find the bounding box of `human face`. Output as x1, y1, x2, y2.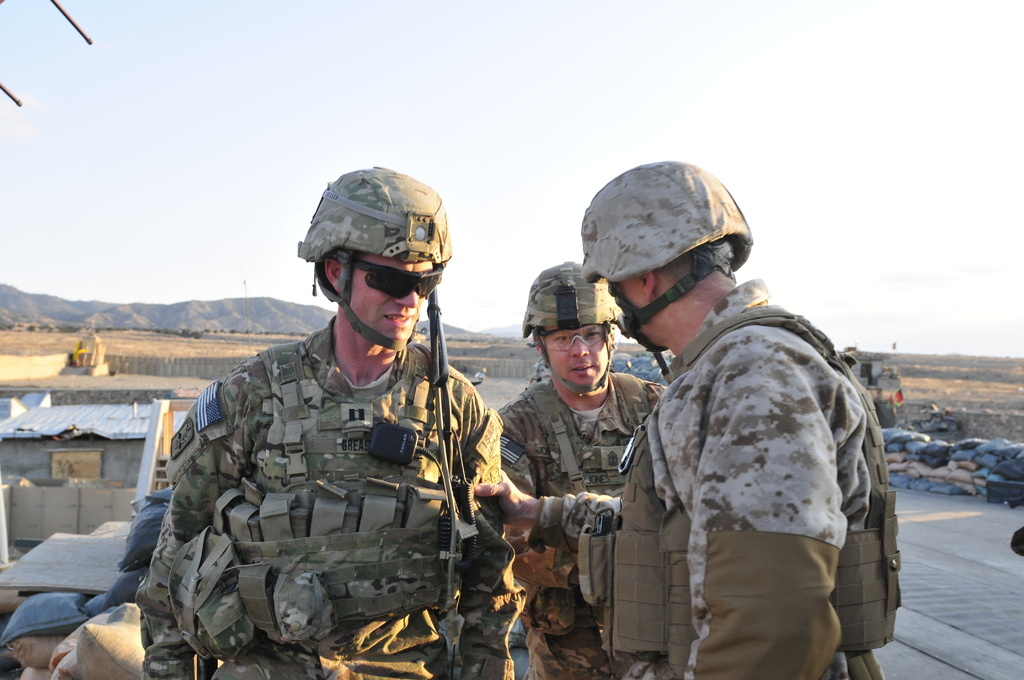
547, 323, 610, 391.
